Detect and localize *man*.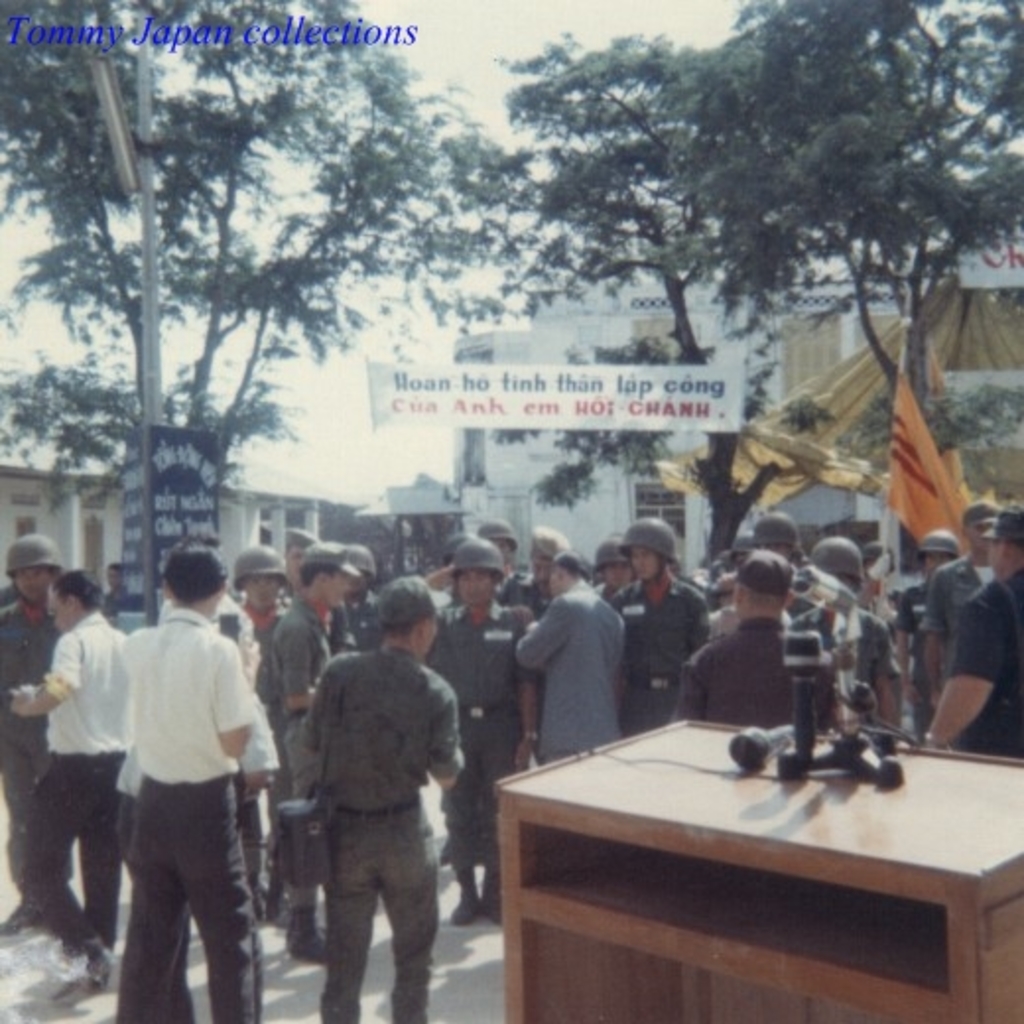
Localized at x1=427, y1=534, x2=538, y2=931.
